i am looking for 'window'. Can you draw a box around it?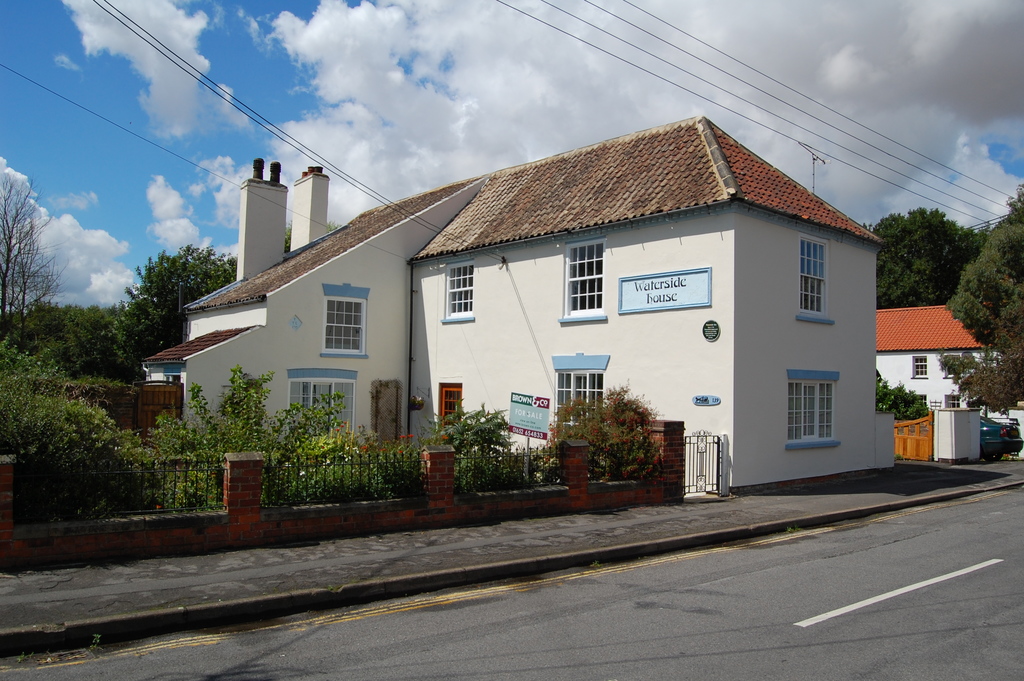
Sure, the bounding box is rect(909, 356, 929, 377).
